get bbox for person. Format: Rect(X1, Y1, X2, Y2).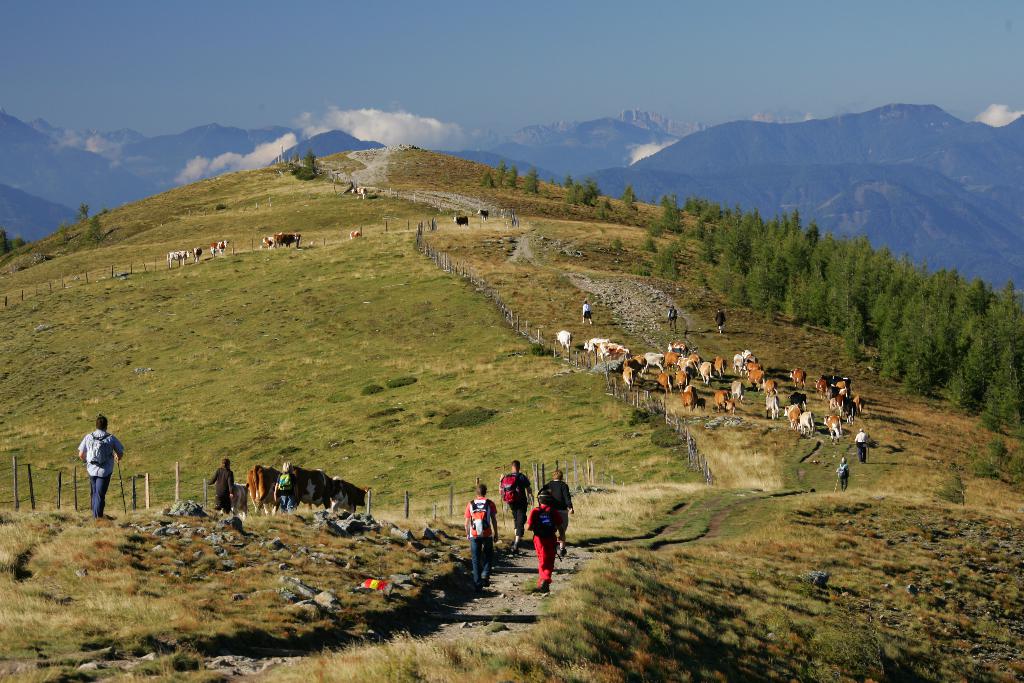
Rect(546, 472, 575, 557).
